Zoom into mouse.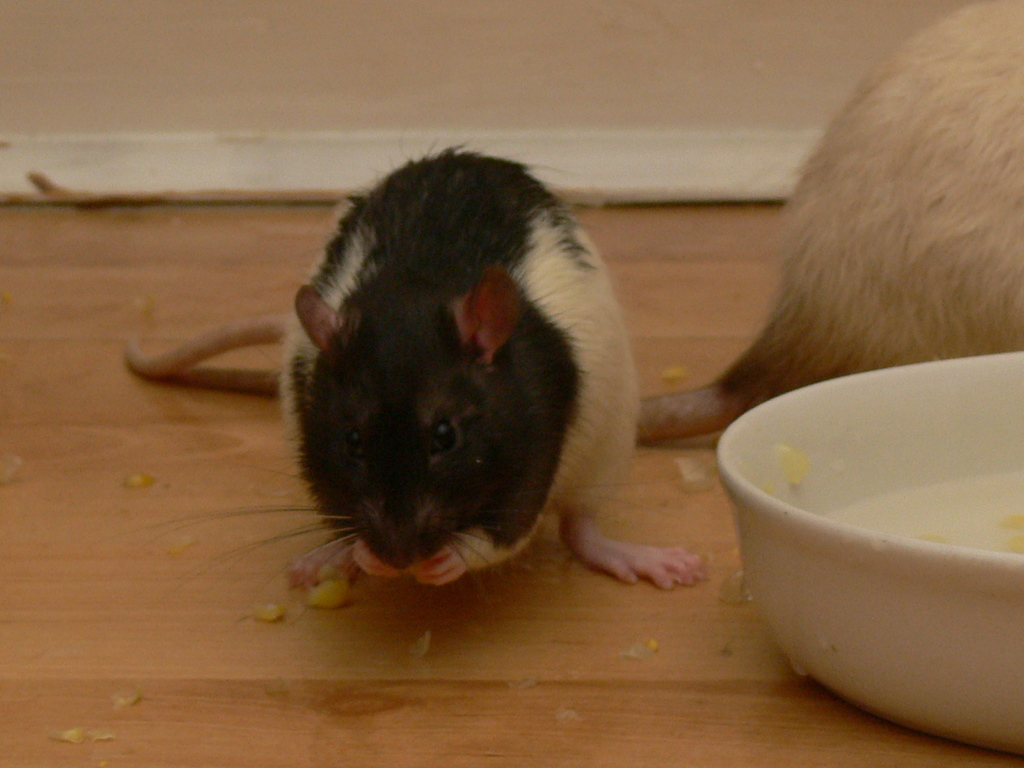
Zoom target: <region>118, 0, 1023, 449</region>.
